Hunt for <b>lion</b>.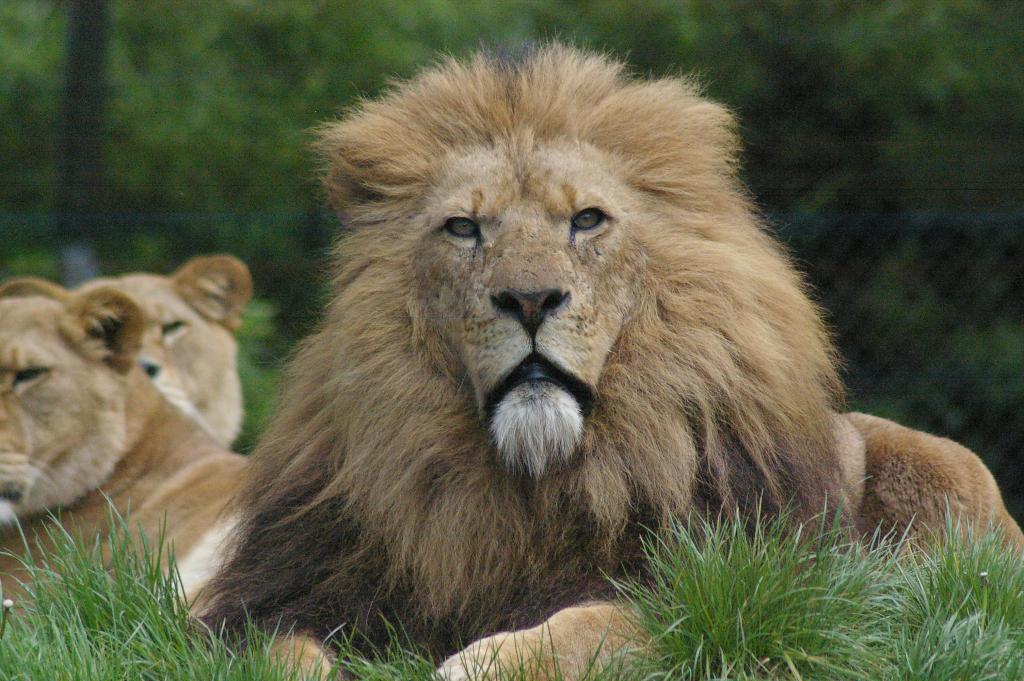
Hunted down at <box>188,27,1023,680</box>.
